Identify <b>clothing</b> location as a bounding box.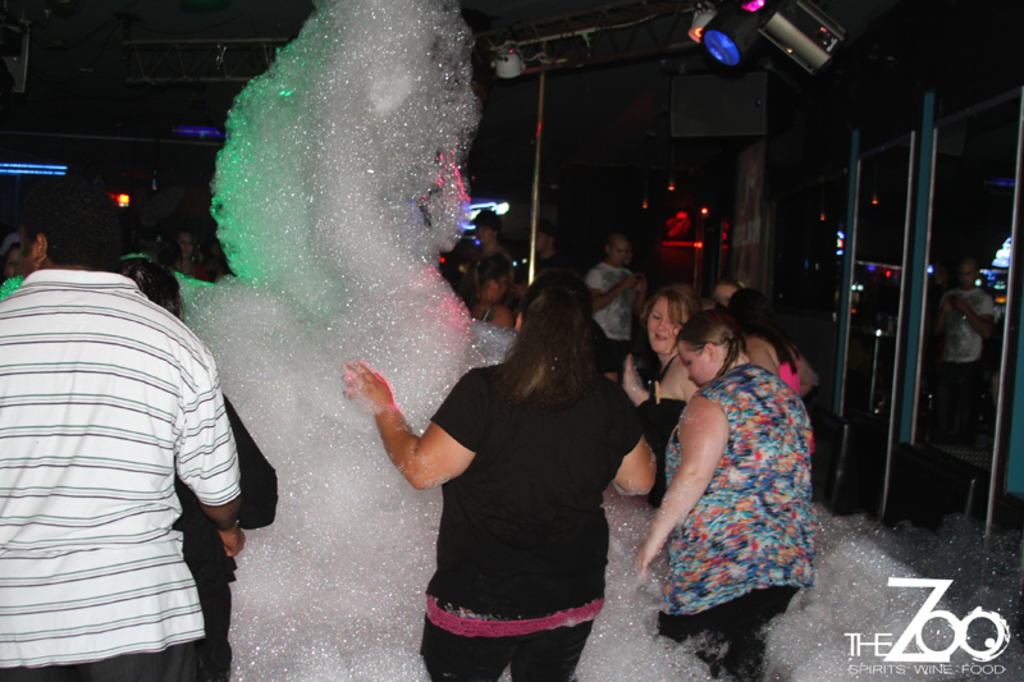
crop(5, 205, 250, 679).
